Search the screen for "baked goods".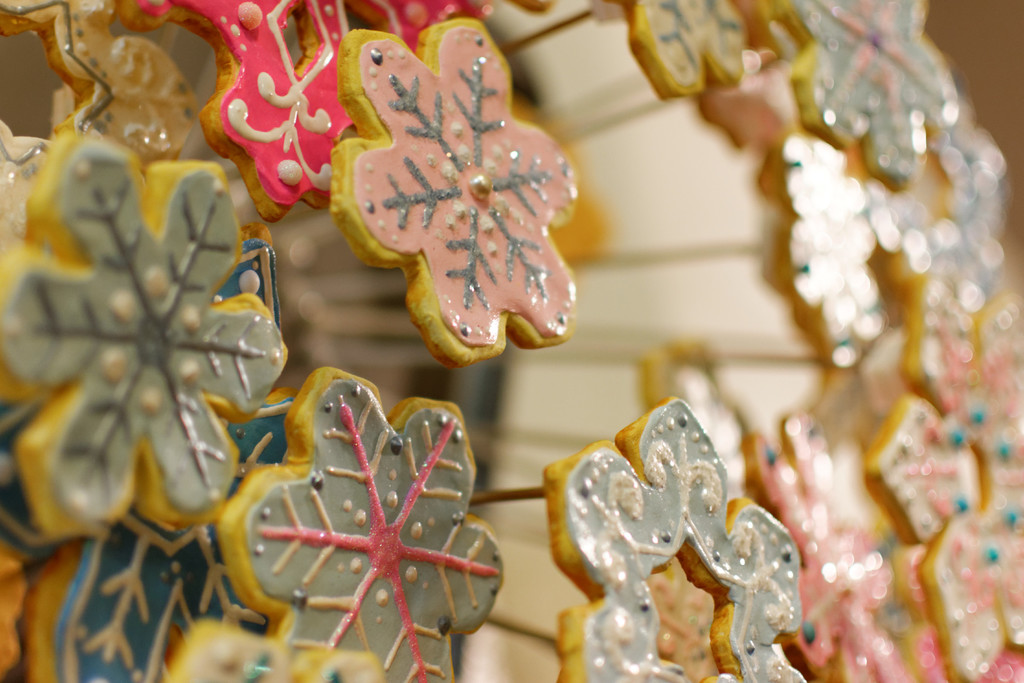
Found at [862,279,1023,682].
